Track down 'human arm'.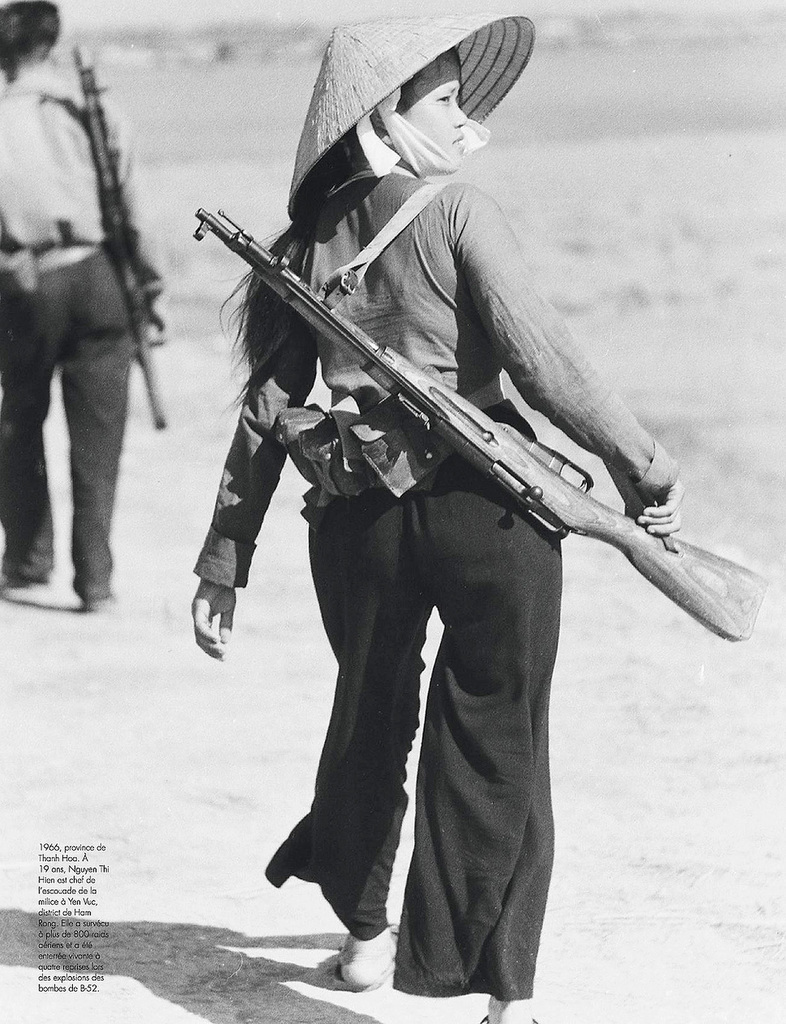
Tracked to detection(470, 219, 727, 509).
